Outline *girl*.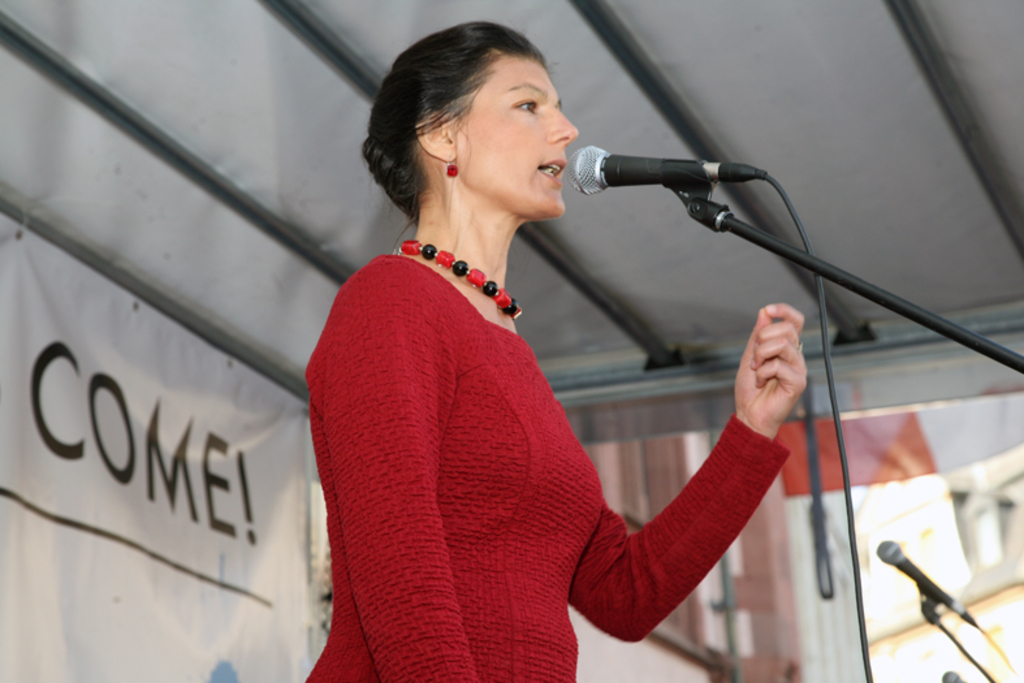
Outline: 307:18:805:682.
